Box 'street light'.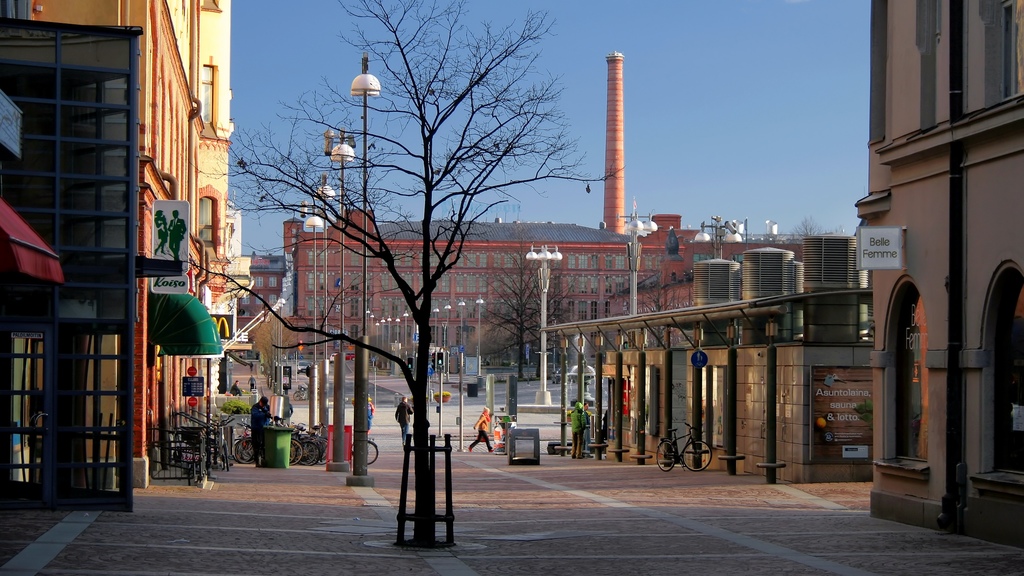
(x1=475, y1=293, x2=487, y2=390).
